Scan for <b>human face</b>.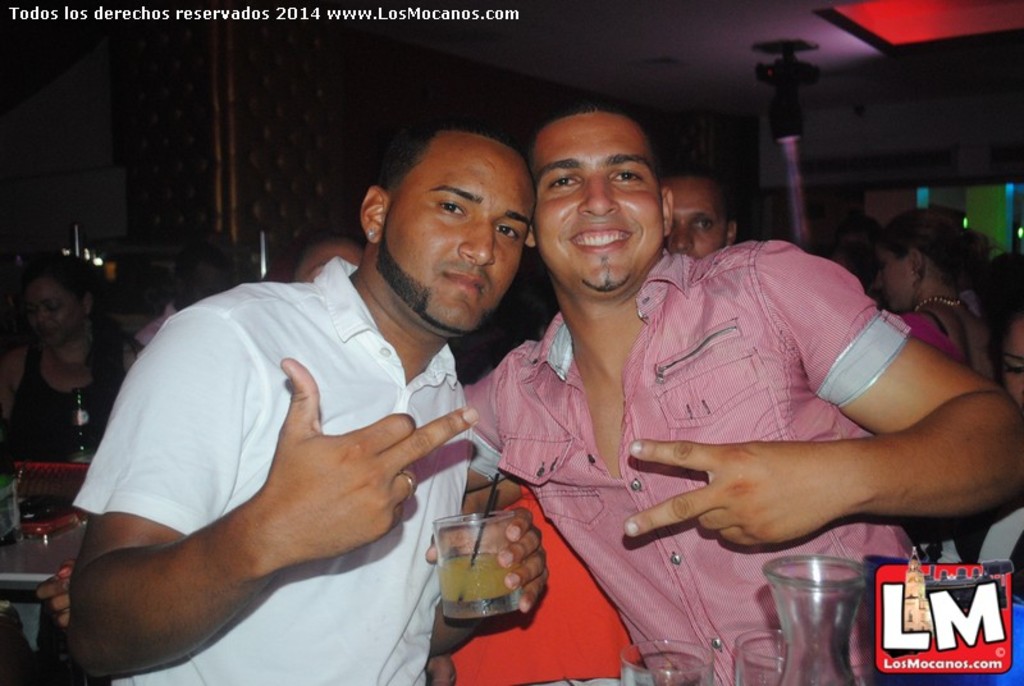
Scan result: box=[662, 180, 723, 255].
